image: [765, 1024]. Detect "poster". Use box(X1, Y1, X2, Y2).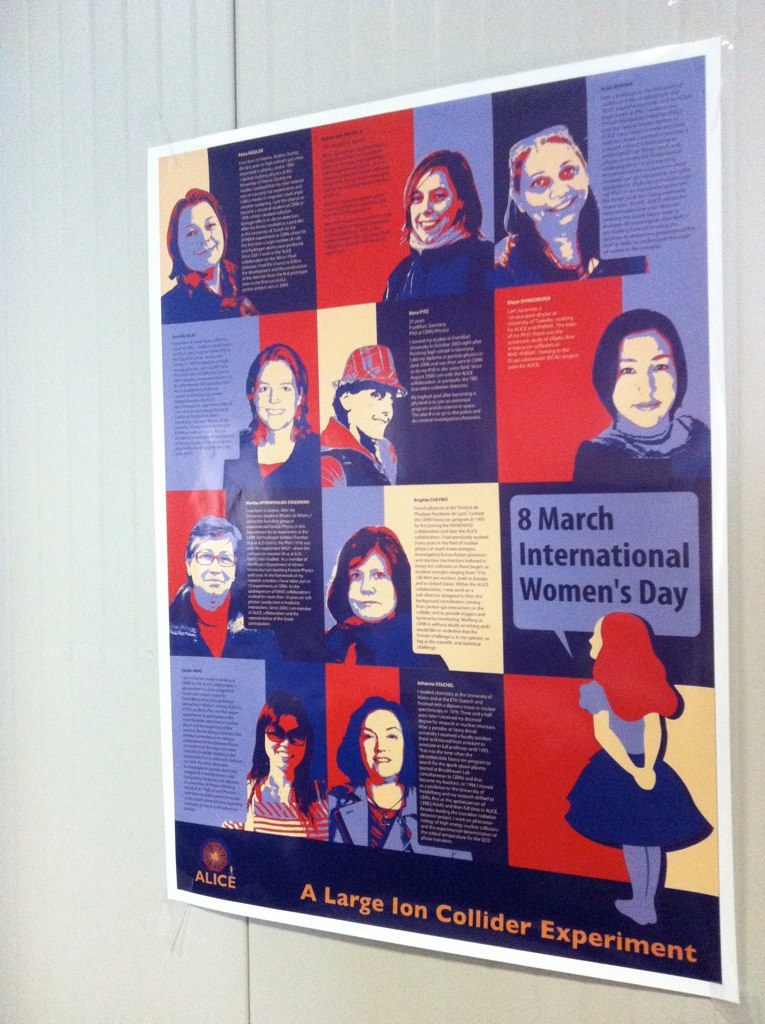
box(155, 40, 737, 1003).
